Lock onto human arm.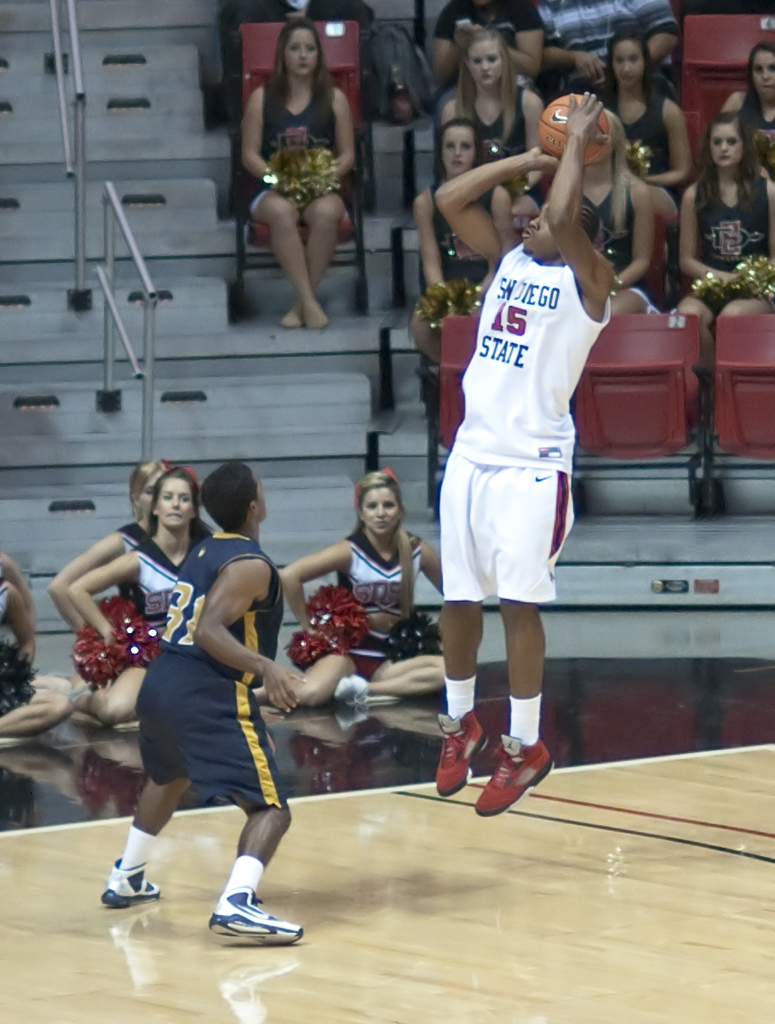
Locked: {"left": 438, "top": 149, "right": 547, "bottom": 250}.
